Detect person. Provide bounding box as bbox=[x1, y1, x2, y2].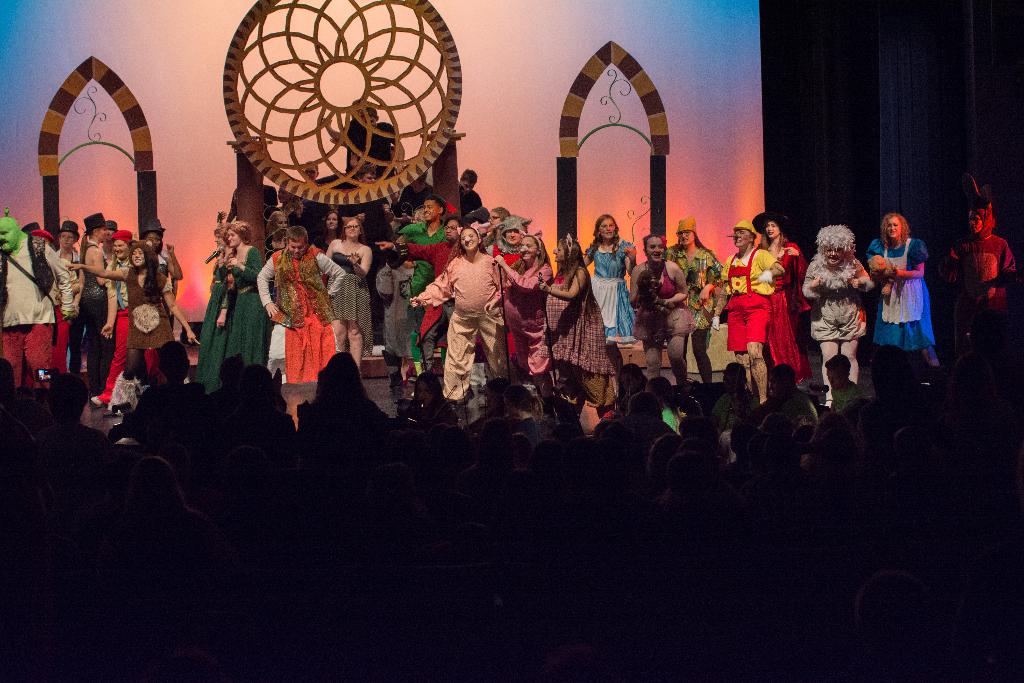
bbox=[612, 230, 693, 396].
